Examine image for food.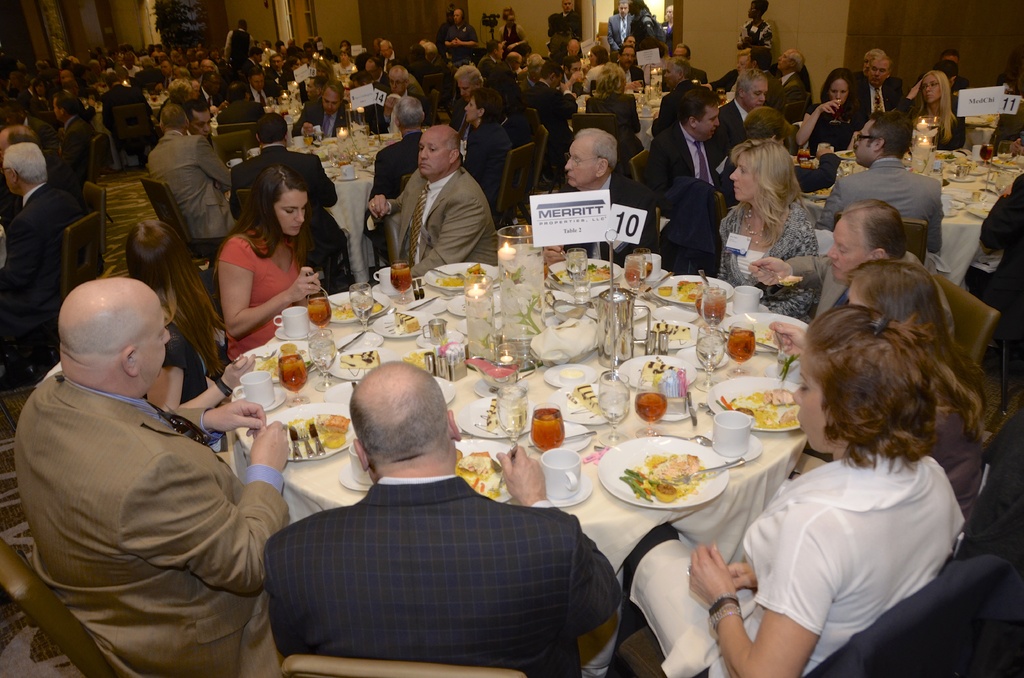
Examination result: 335/349/388/370.
